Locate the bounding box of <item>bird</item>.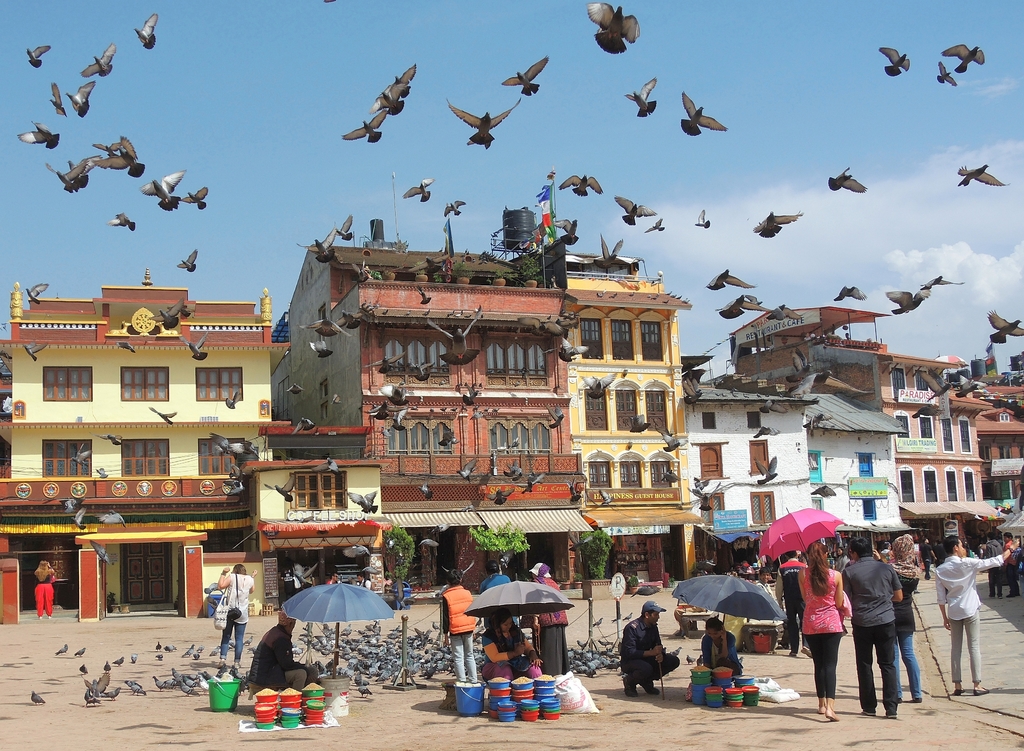
Bounding box: [left=988, top=310, right=1023, bottom=344].
